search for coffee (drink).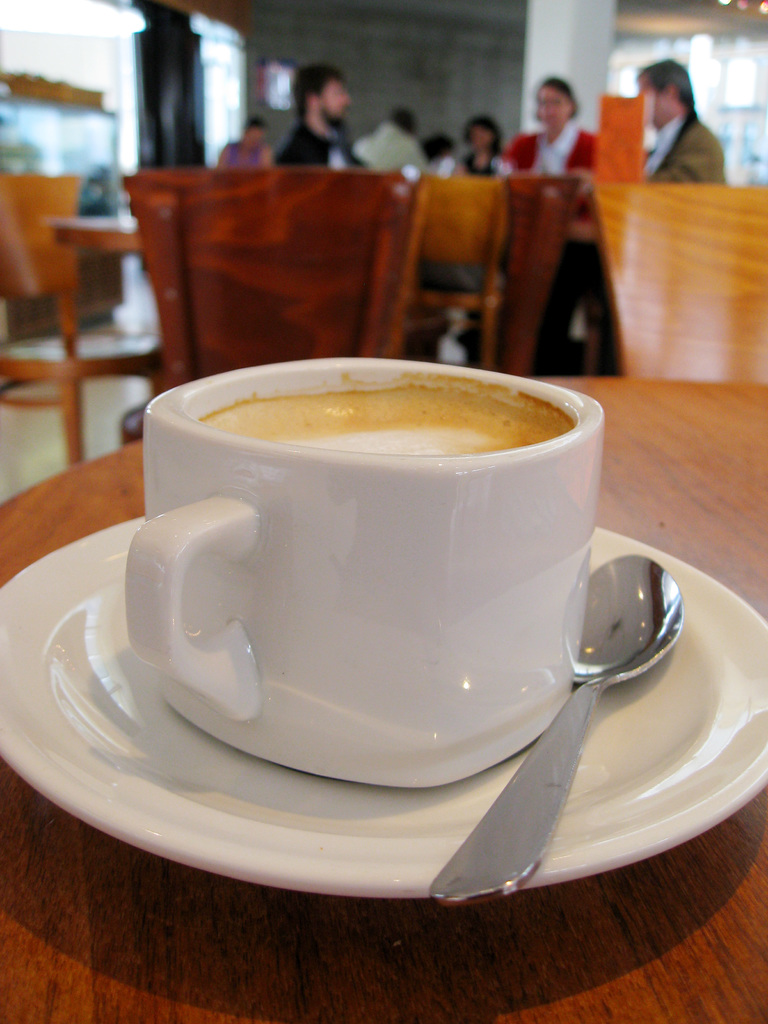
Found at x1=205, y1=384, x2=568, y2=461.
